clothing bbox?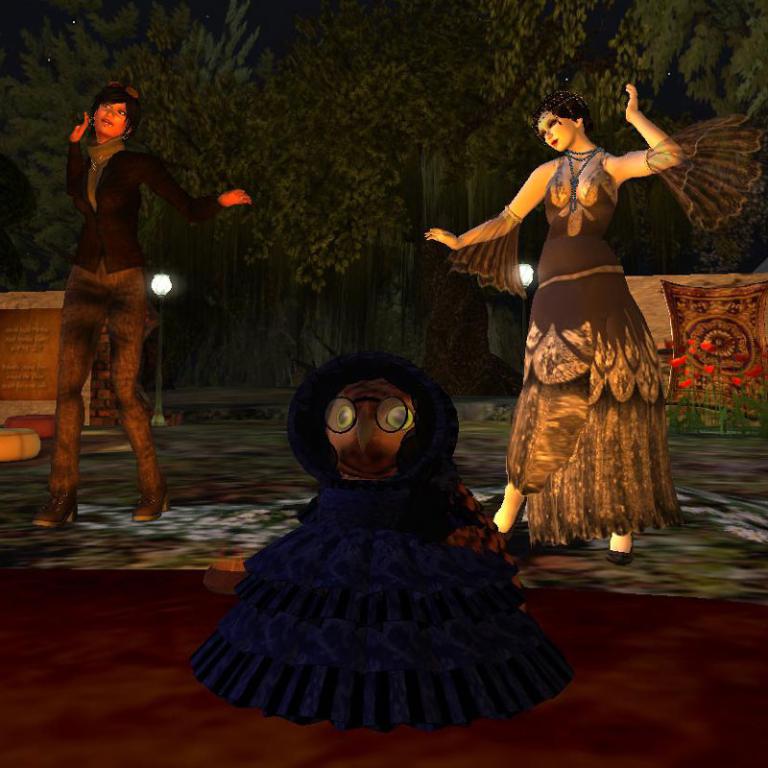
l=474, t=119, r=697, b=521
